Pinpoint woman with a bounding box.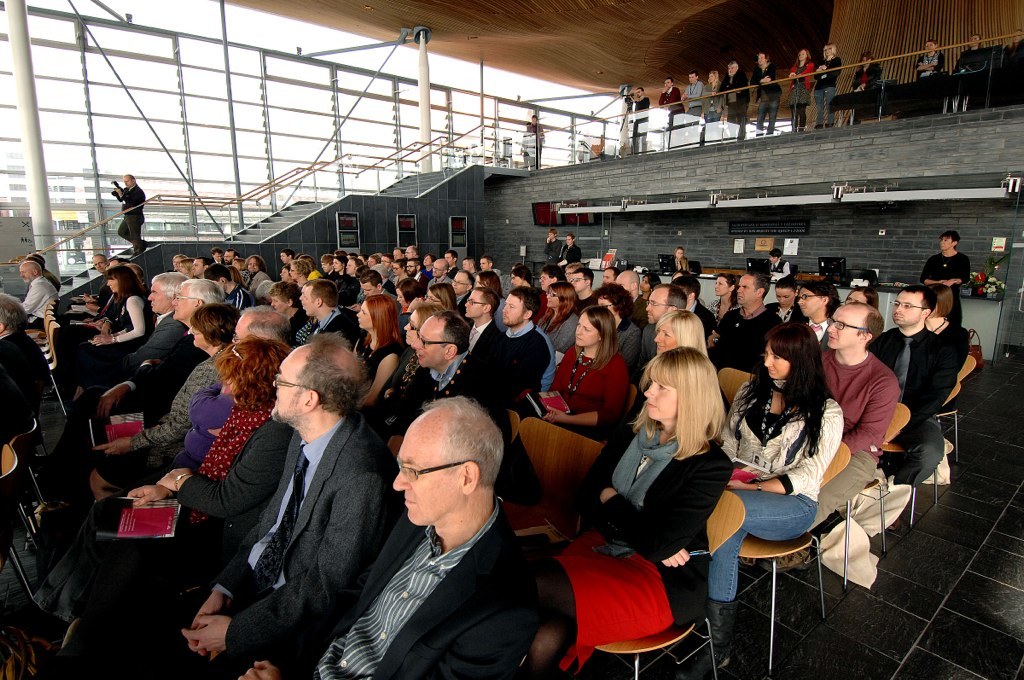
crop(788, 49, 811, 129).
